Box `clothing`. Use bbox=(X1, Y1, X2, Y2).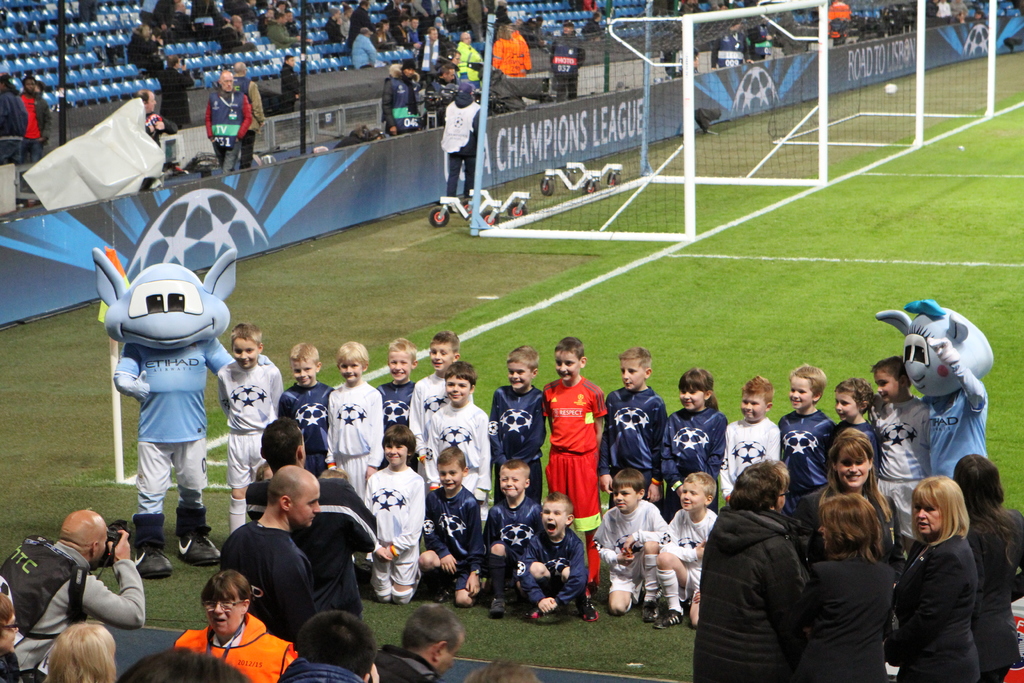
bbox=(223, 21, 257, 54).
